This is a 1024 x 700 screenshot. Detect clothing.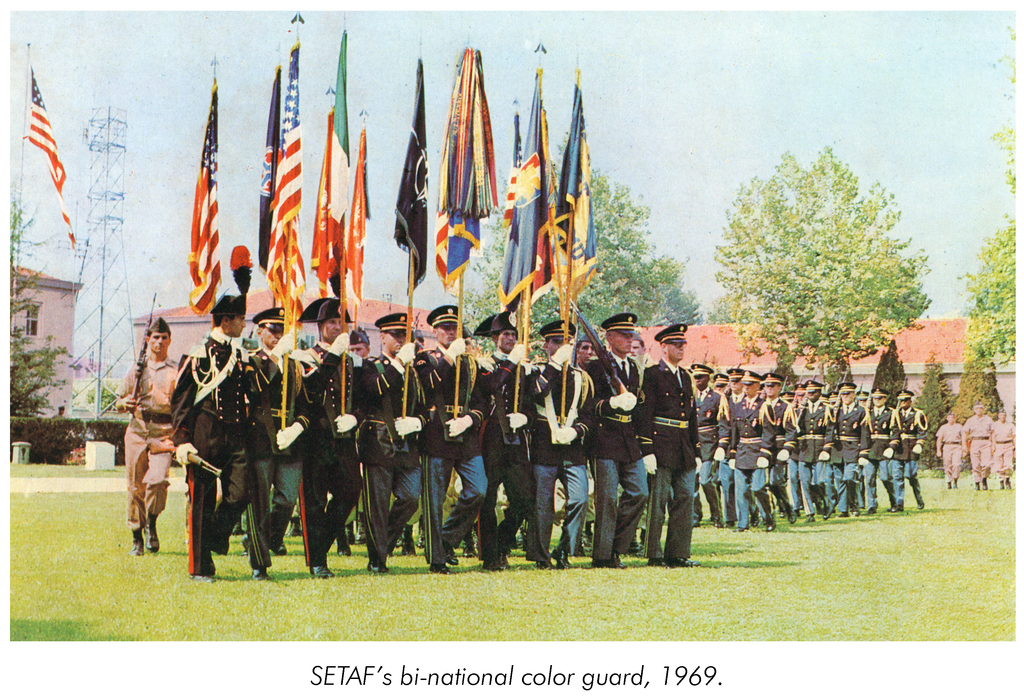
(621, 330, 713, 567).
